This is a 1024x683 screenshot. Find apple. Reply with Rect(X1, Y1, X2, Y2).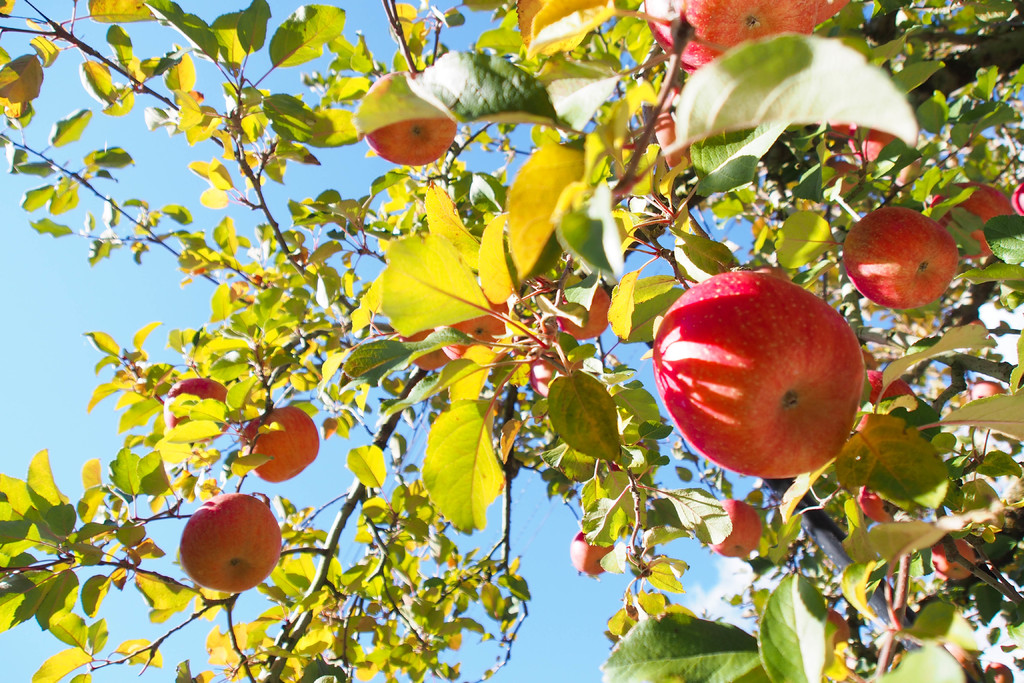
Rect(648, 78, 689, 176).
